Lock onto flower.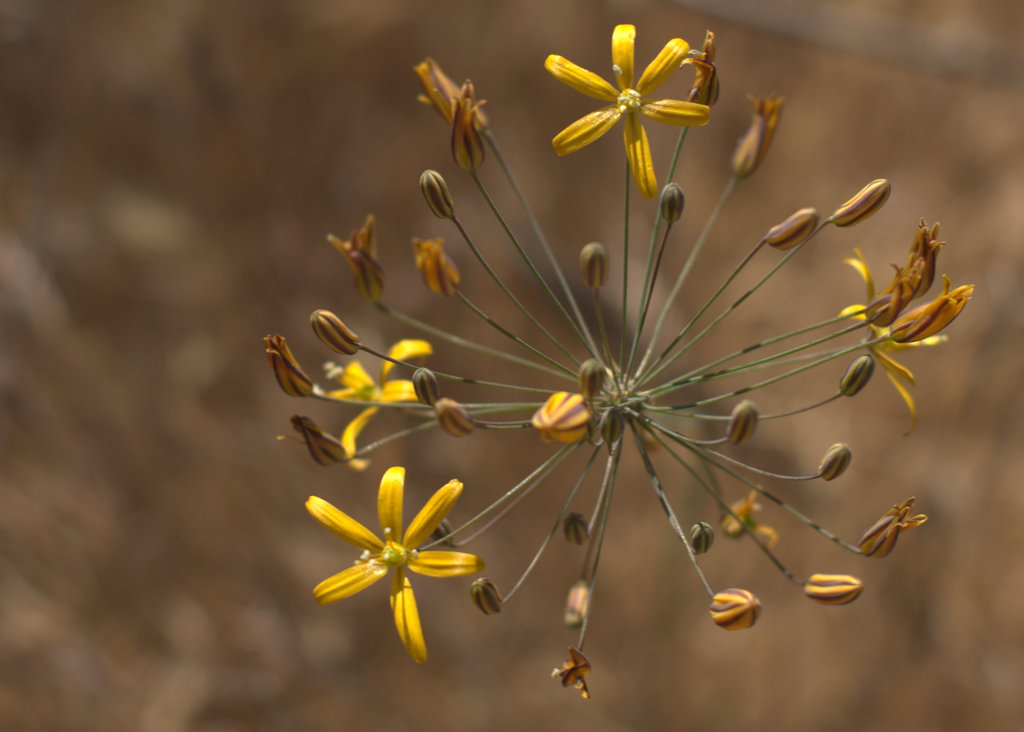
Locked: (847,245,951,411).
